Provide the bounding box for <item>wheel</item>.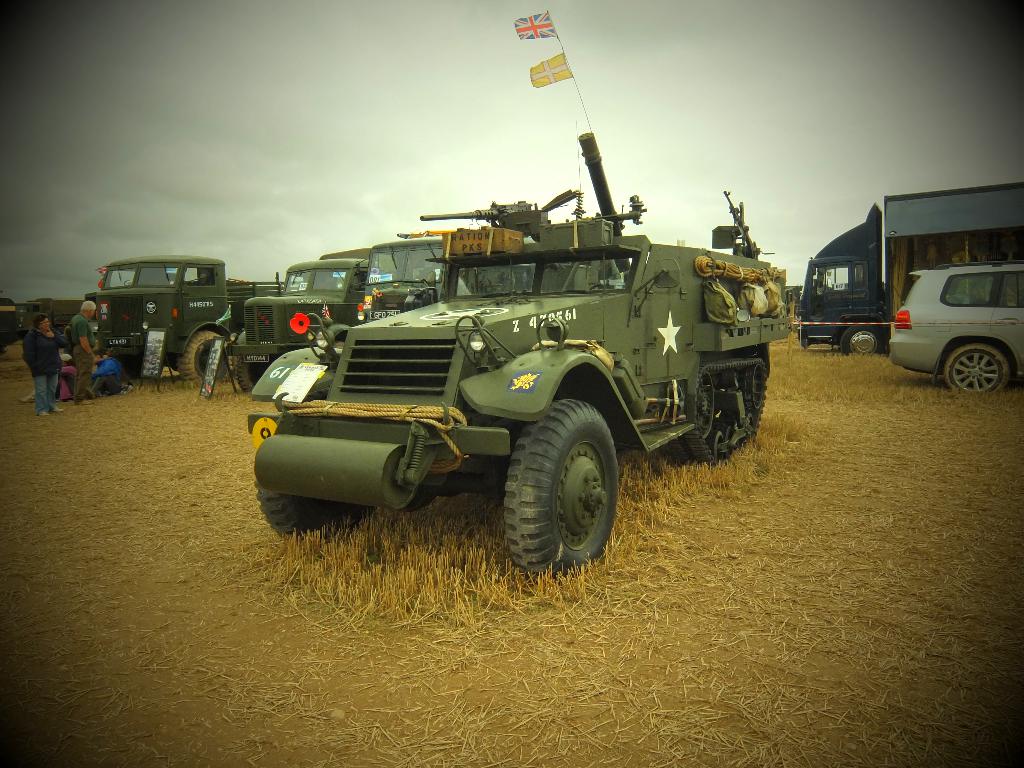
bbox=[246, 482, 369, 547].
